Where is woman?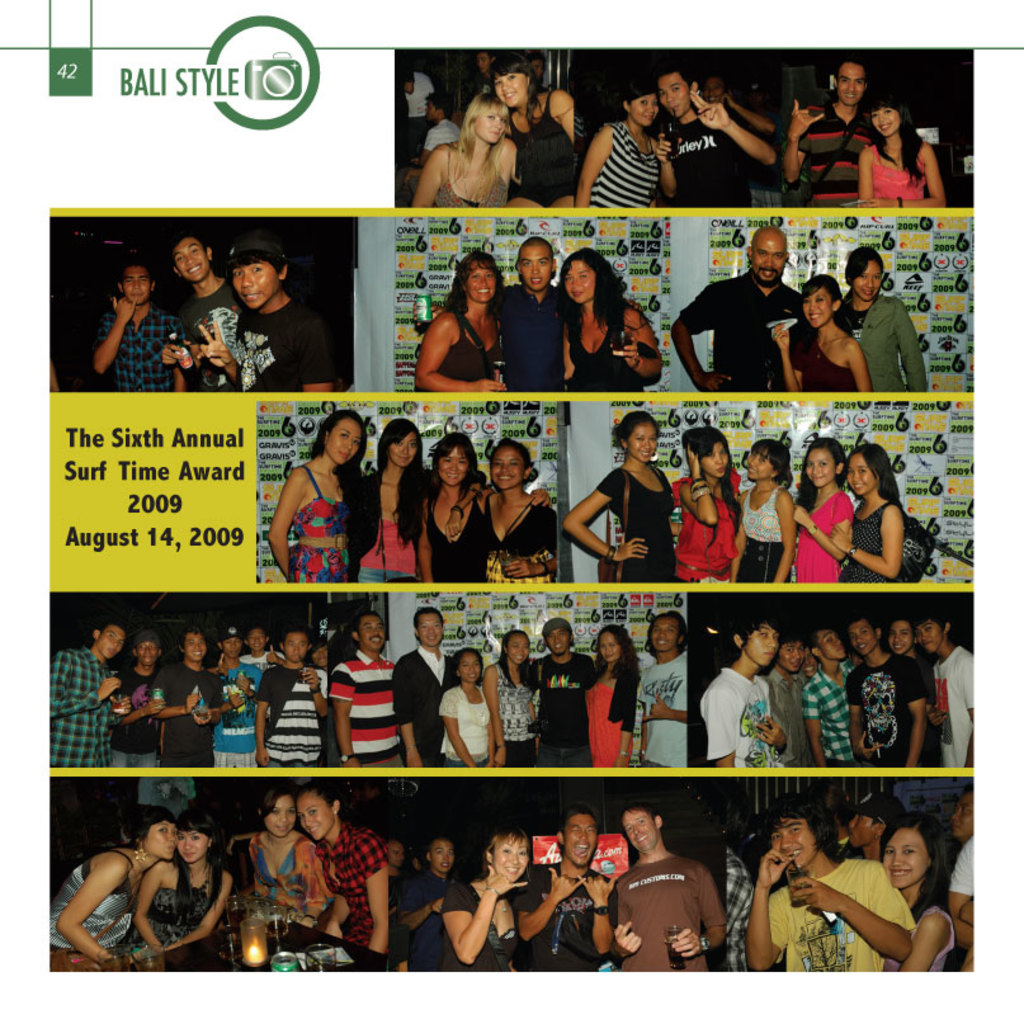
Rect(478, 442, 558, 571).
